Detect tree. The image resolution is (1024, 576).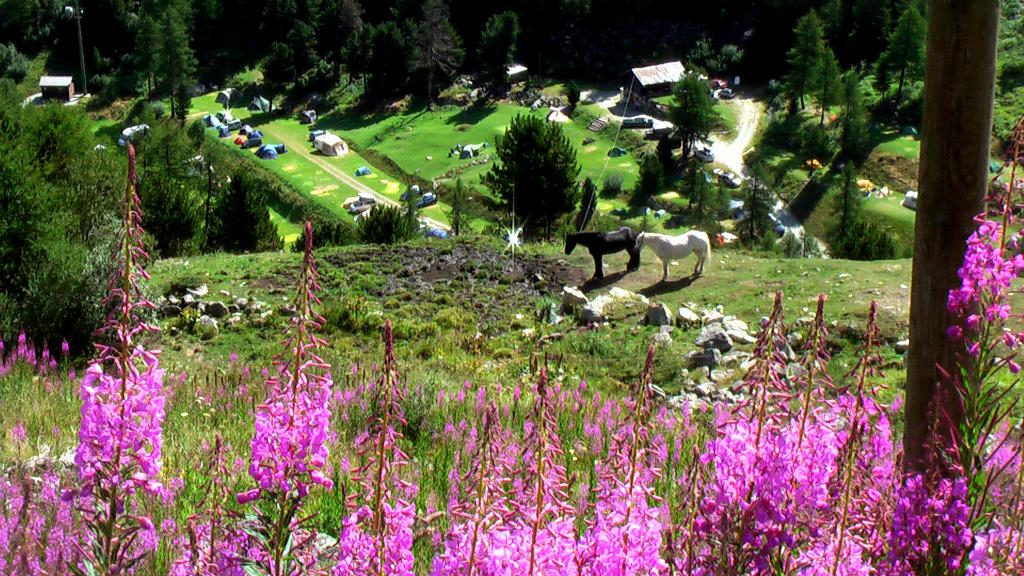
x1=803 y1=127 x2=836 y2=179.
